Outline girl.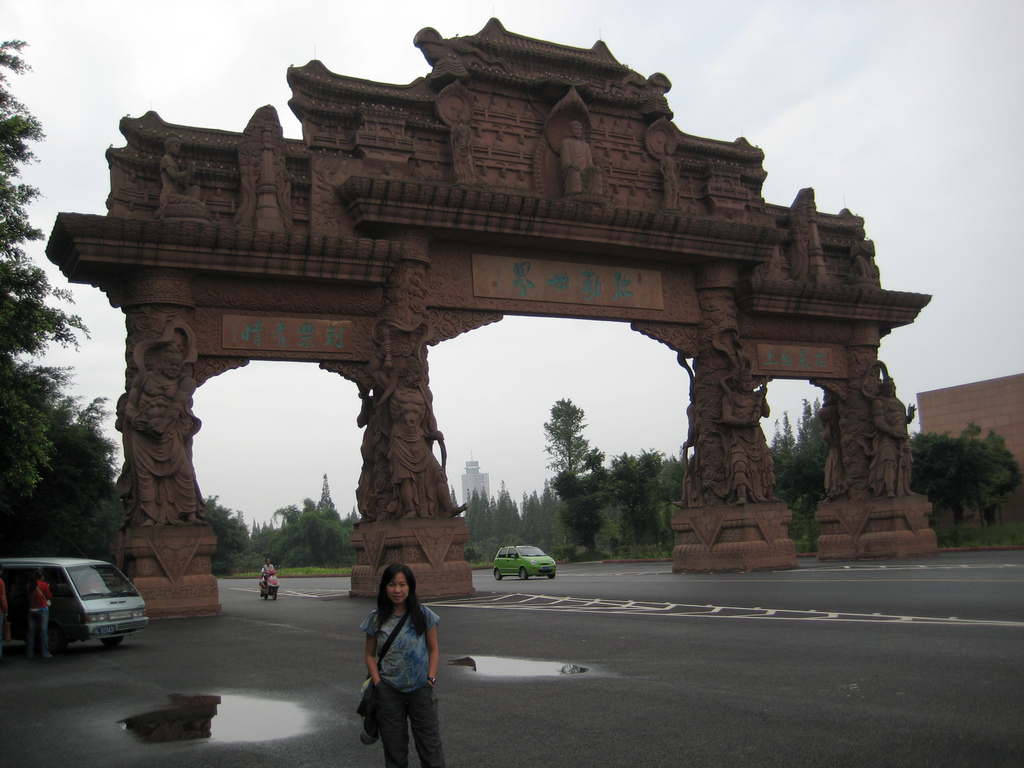
Outline: x1=360 y1=566 x2=439 y2=767.
